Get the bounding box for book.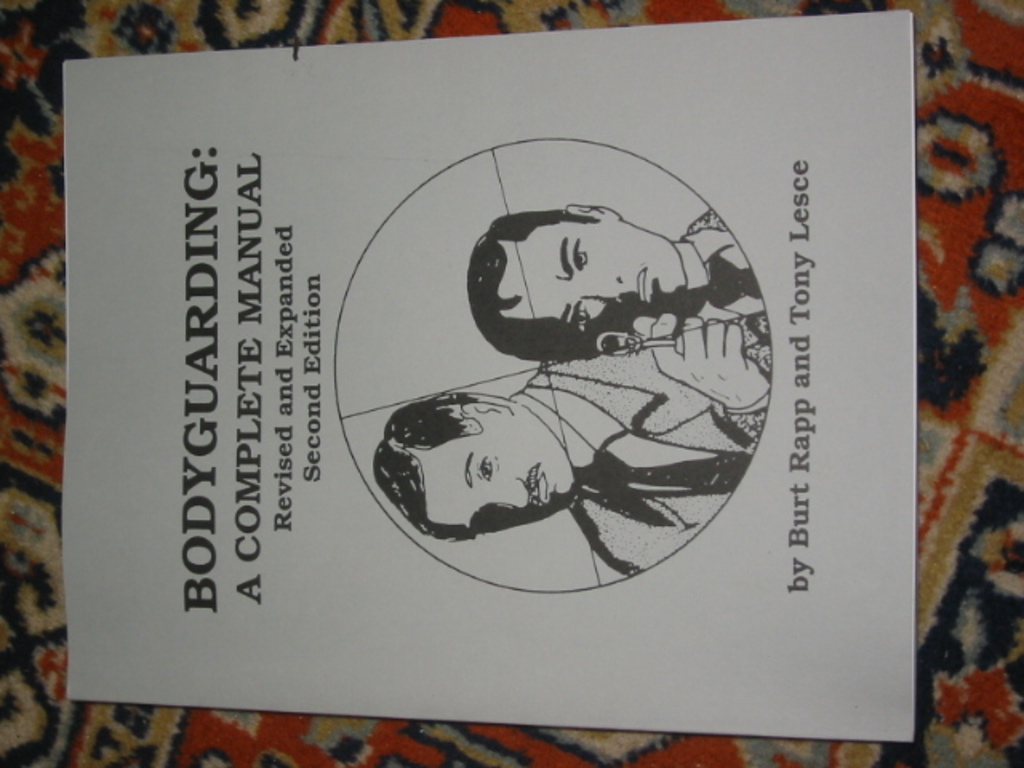
<box>10,3,962,746</box>.
